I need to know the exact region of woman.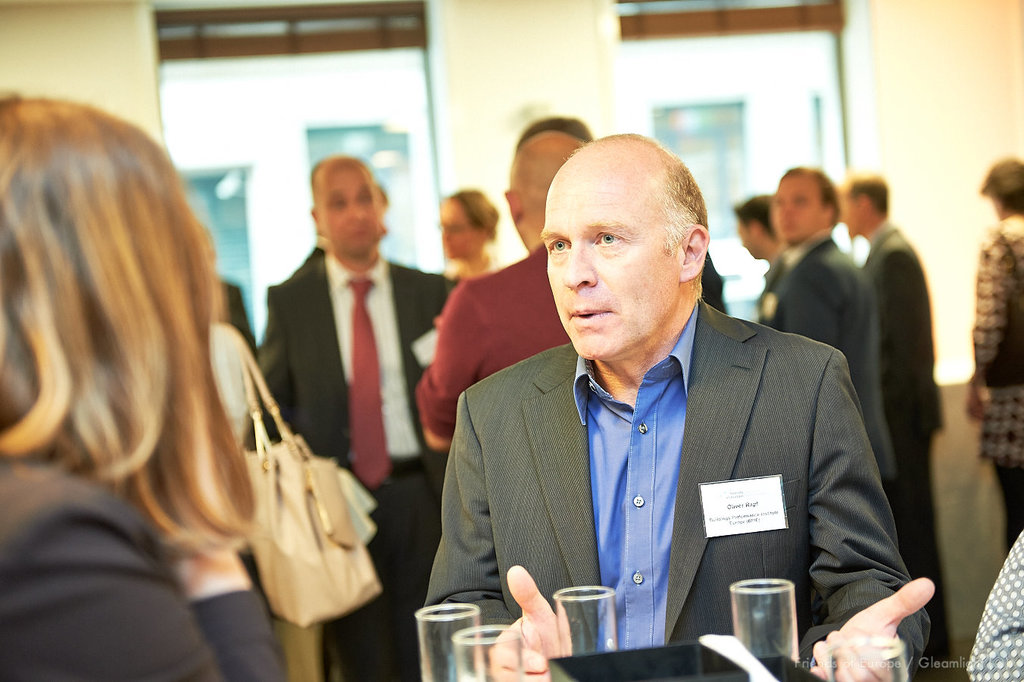
Region: select_region(1, 86, 301, 612).
